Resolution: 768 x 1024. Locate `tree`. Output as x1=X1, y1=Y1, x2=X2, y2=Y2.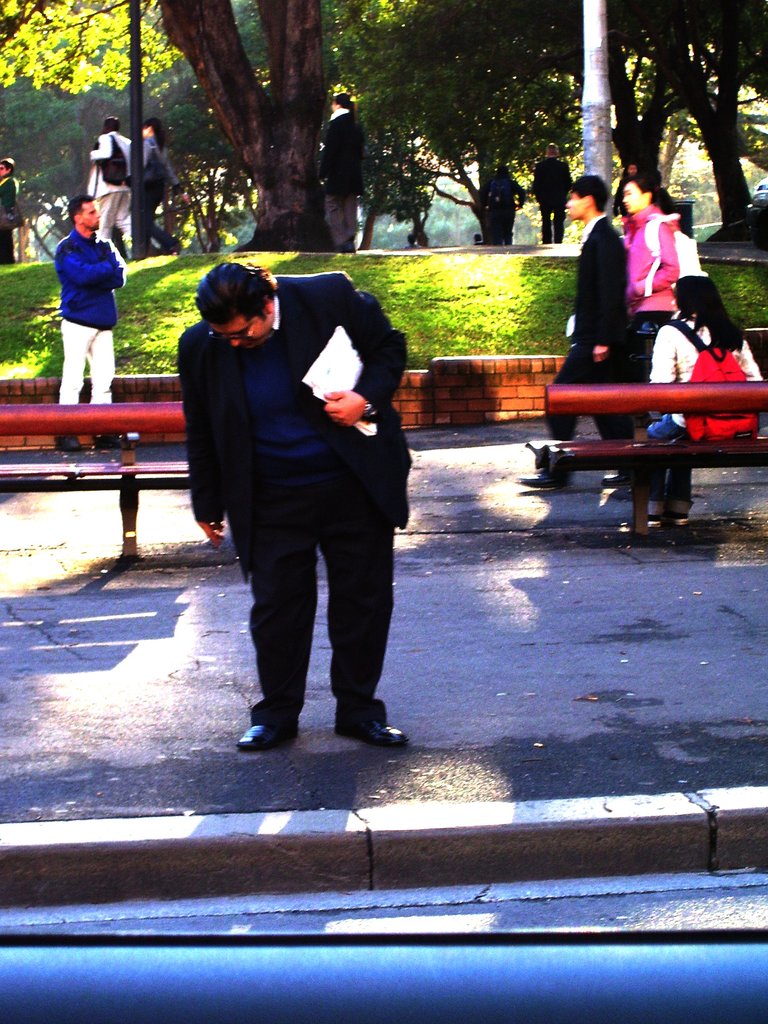
x1=408, y1=4, x2=767, y2=236.
